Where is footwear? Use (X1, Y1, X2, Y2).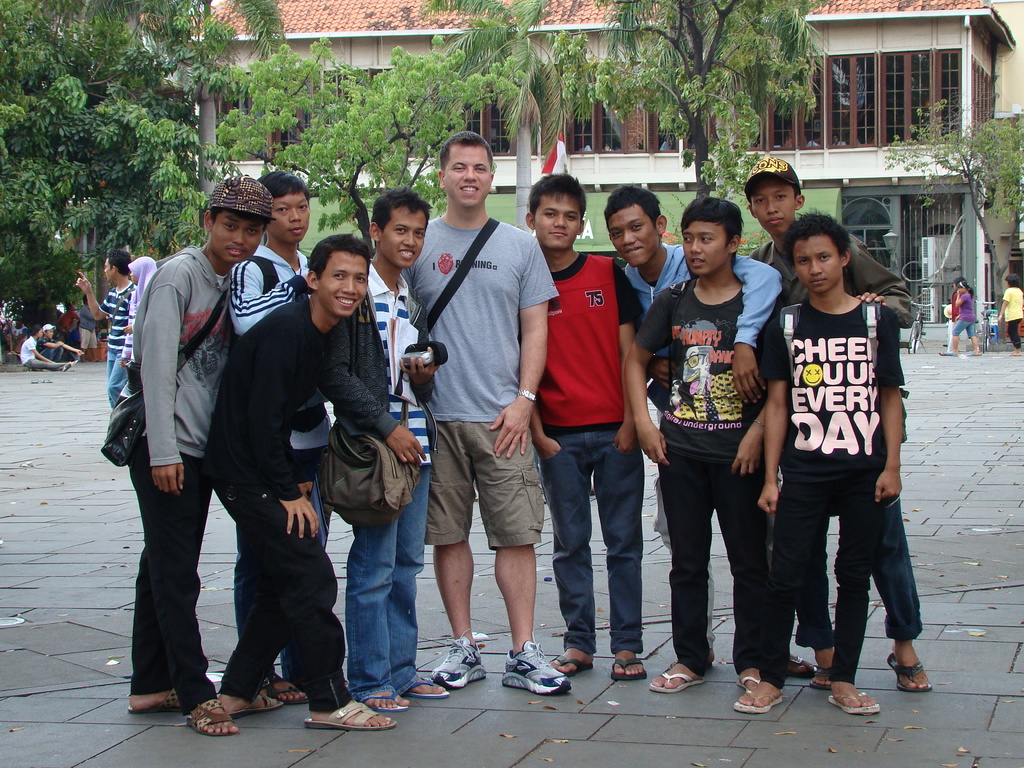
(607, 654, 653, 684).
